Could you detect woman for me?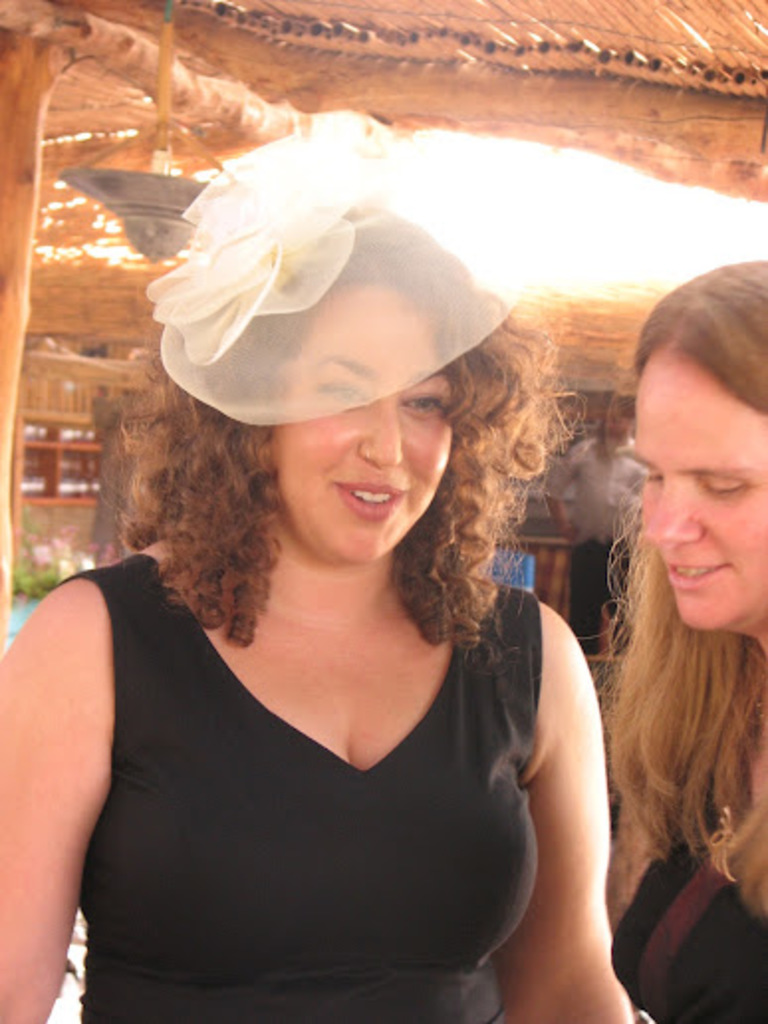
Detection result: [581,248,766,1022].
